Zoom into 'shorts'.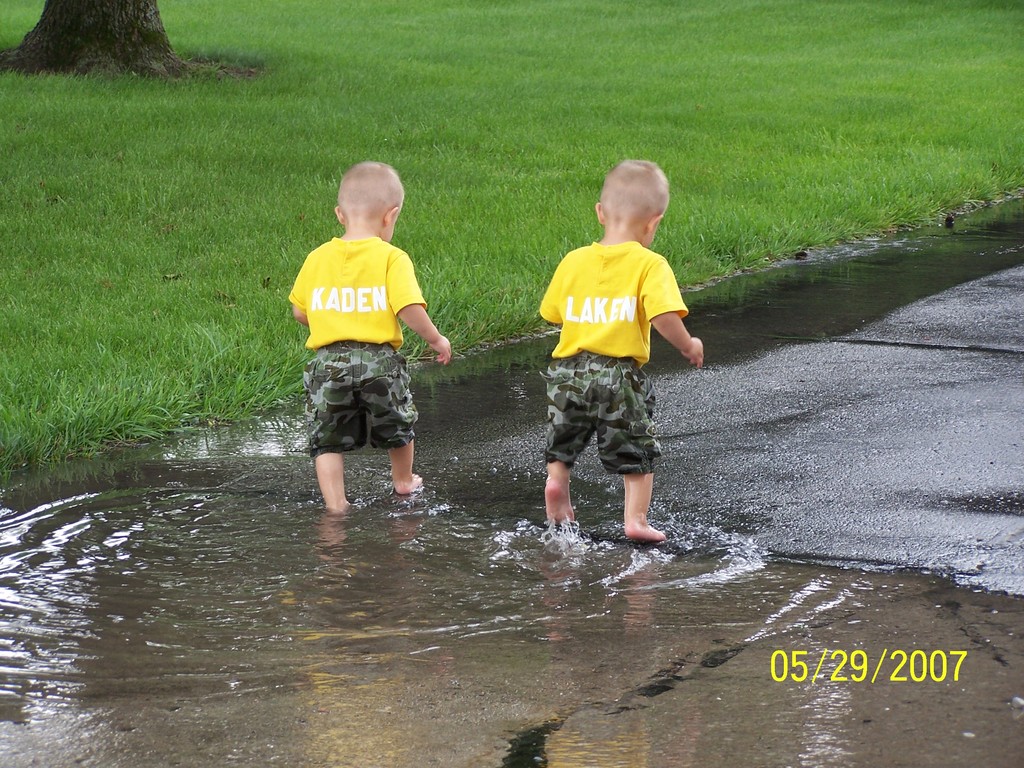
Zoom target: left=302, top=365, right=414, bottom=452.
